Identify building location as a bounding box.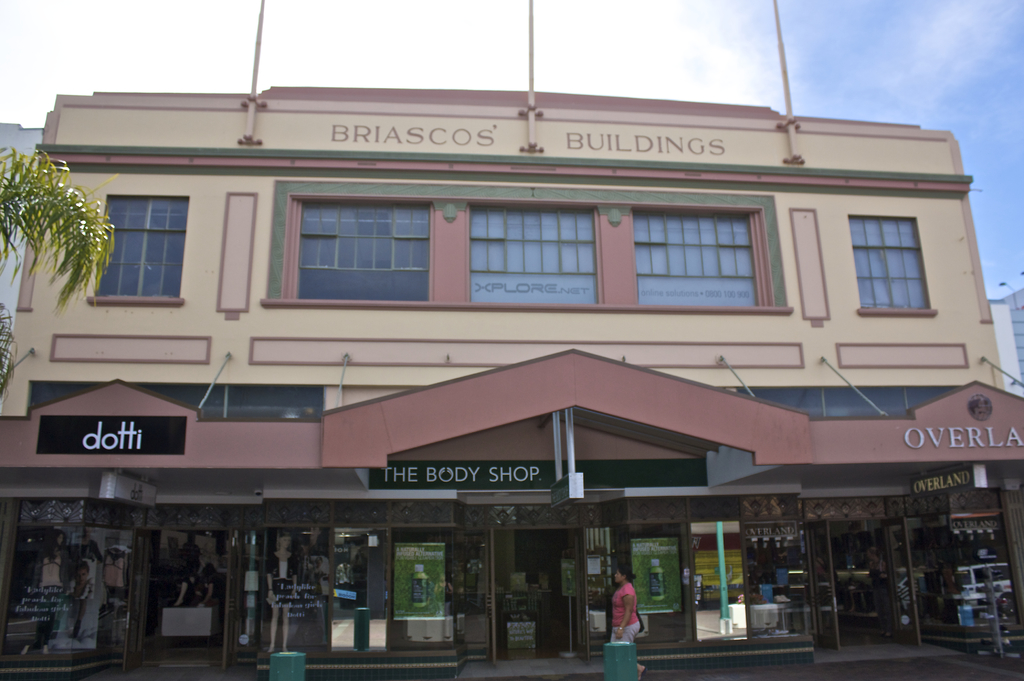
[x1=984, y1=285, x2=1023, y2=402].
